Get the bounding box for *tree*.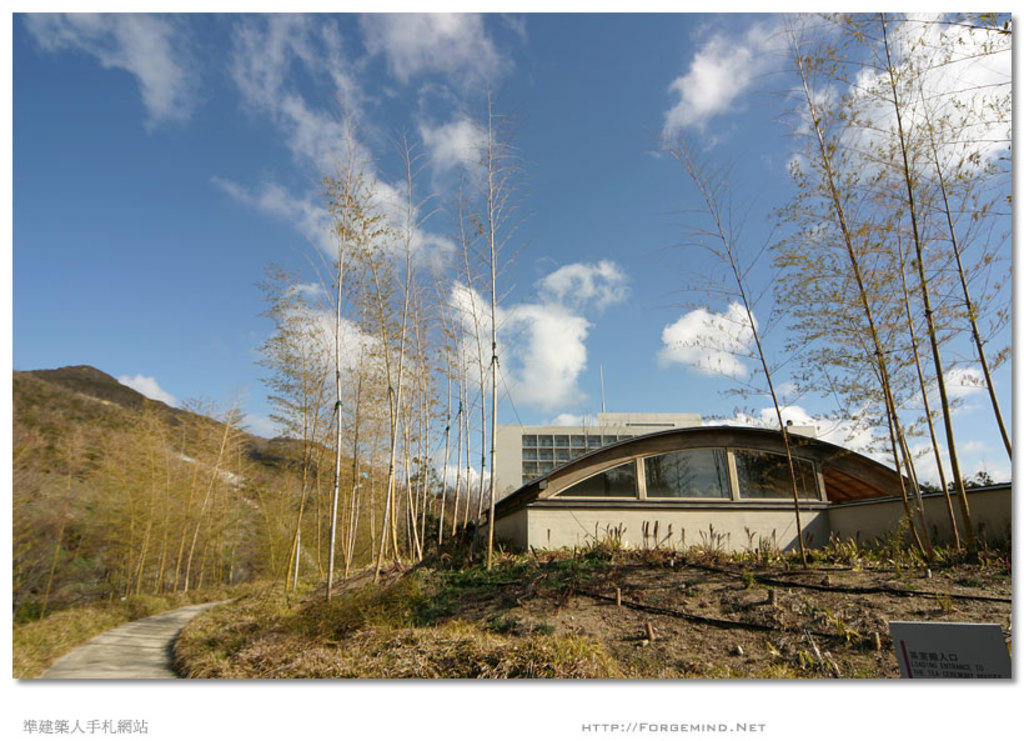
[463,80,532,572].
